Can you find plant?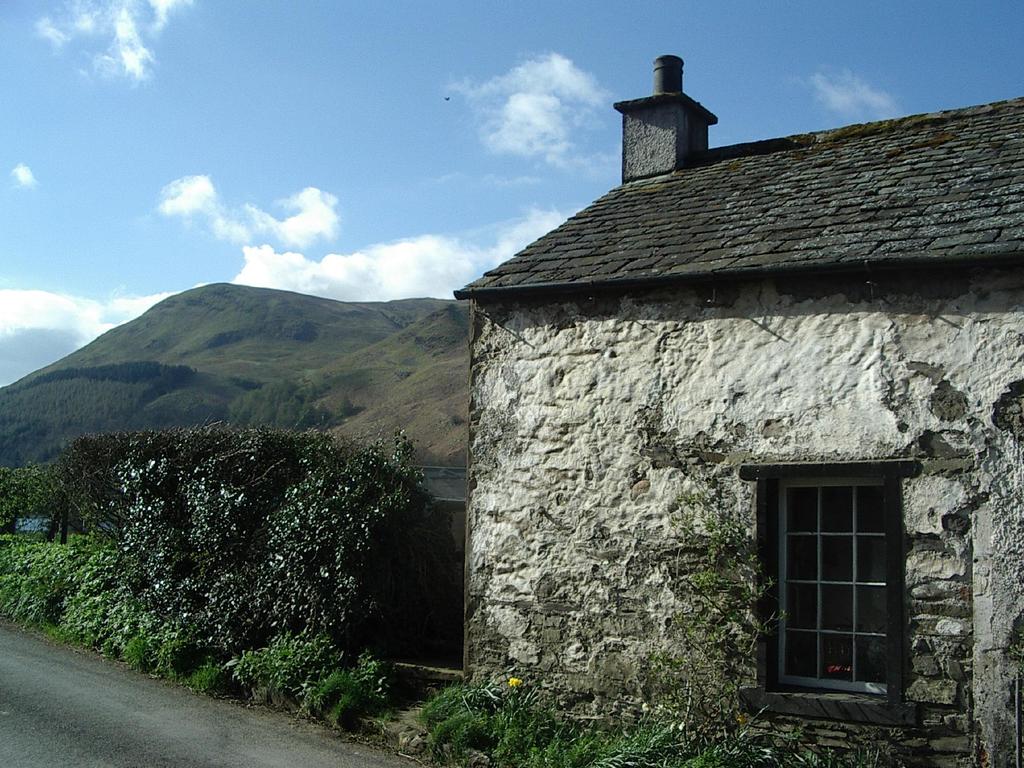
Yes, bounding box: bbox(347, 651, 385, 707).
